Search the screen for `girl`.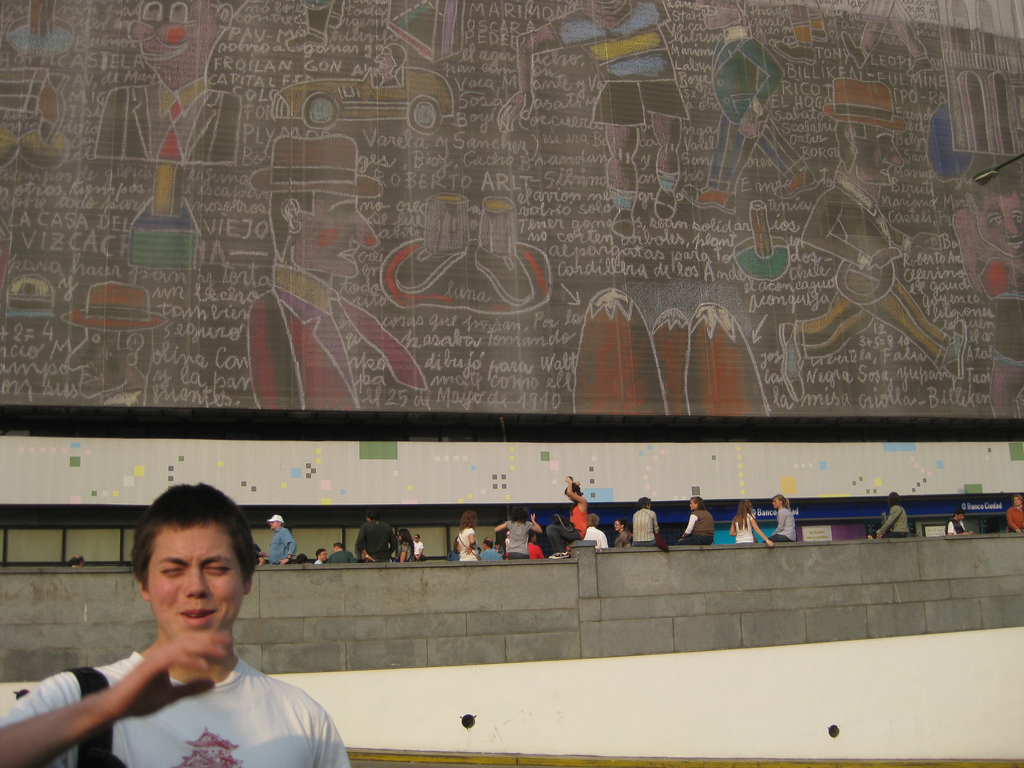
Found at box=[547, 475, 587, 559].
